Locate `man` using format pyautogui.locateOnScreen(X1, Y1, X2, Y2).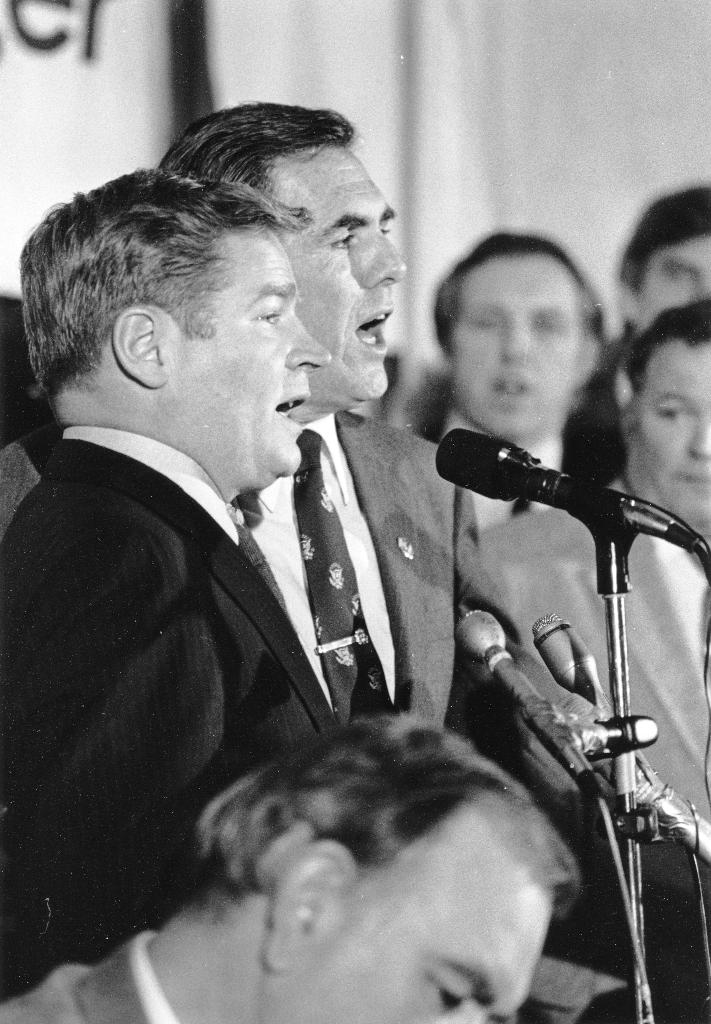
pyautogui.locateOnScreen(0, 164, 324, 991).
